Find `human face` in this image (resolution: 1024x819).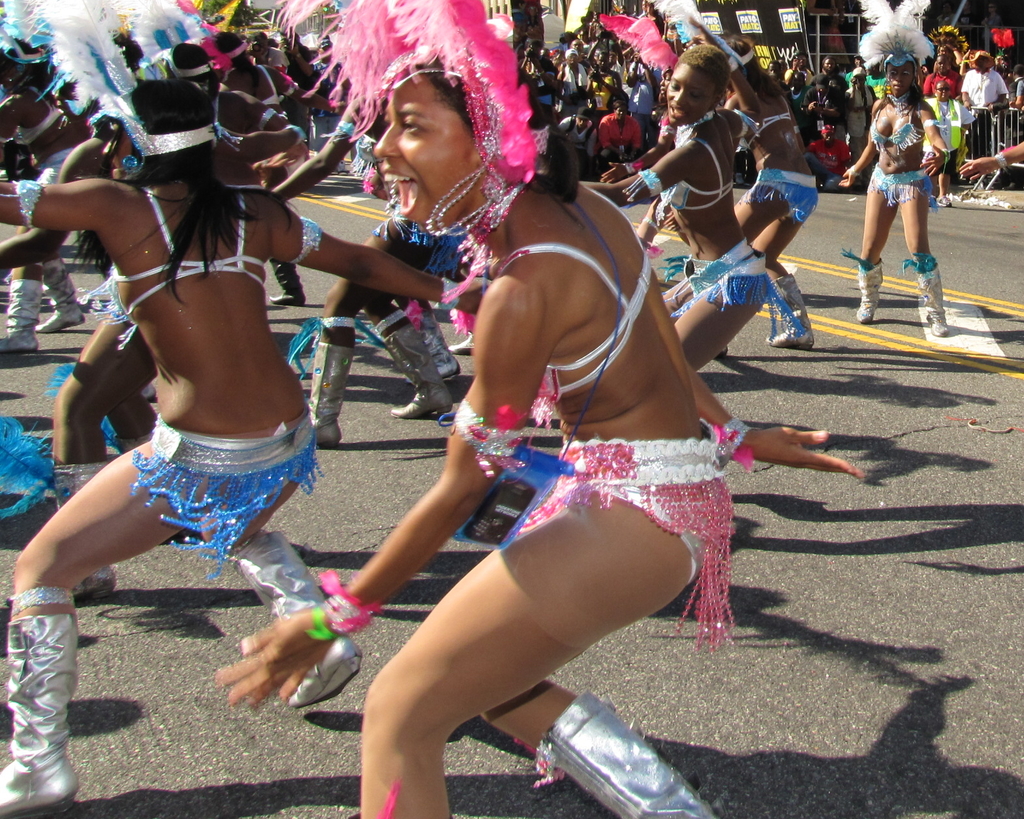
(left=944, top=2, right=952, bottom=13).
